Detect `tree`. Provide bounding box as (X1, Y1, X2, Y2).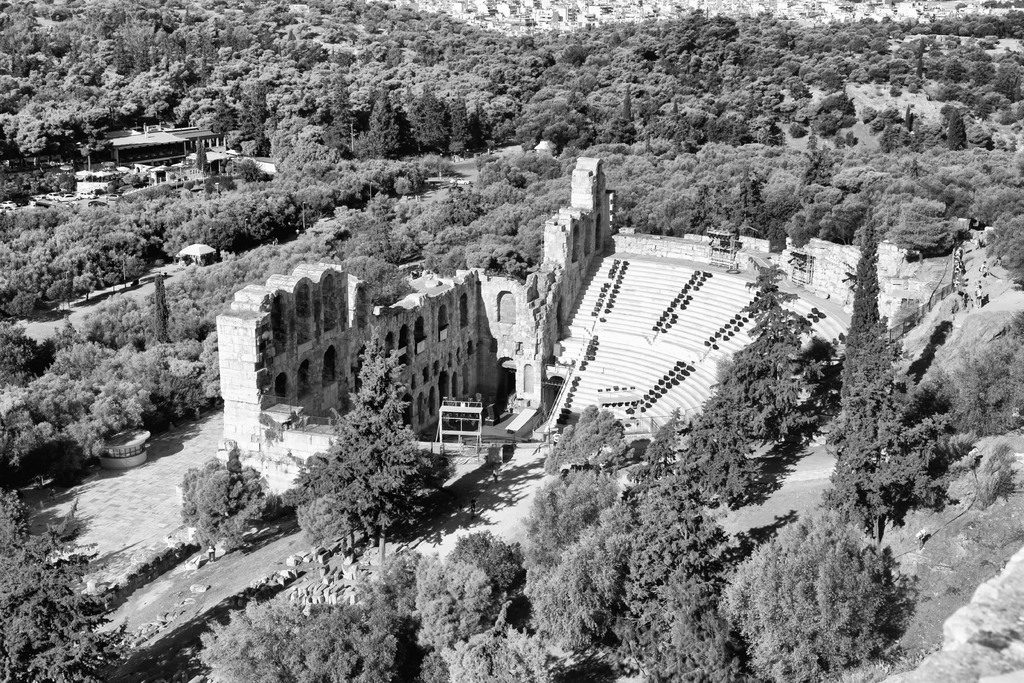
(546, 404, 662, 472).
